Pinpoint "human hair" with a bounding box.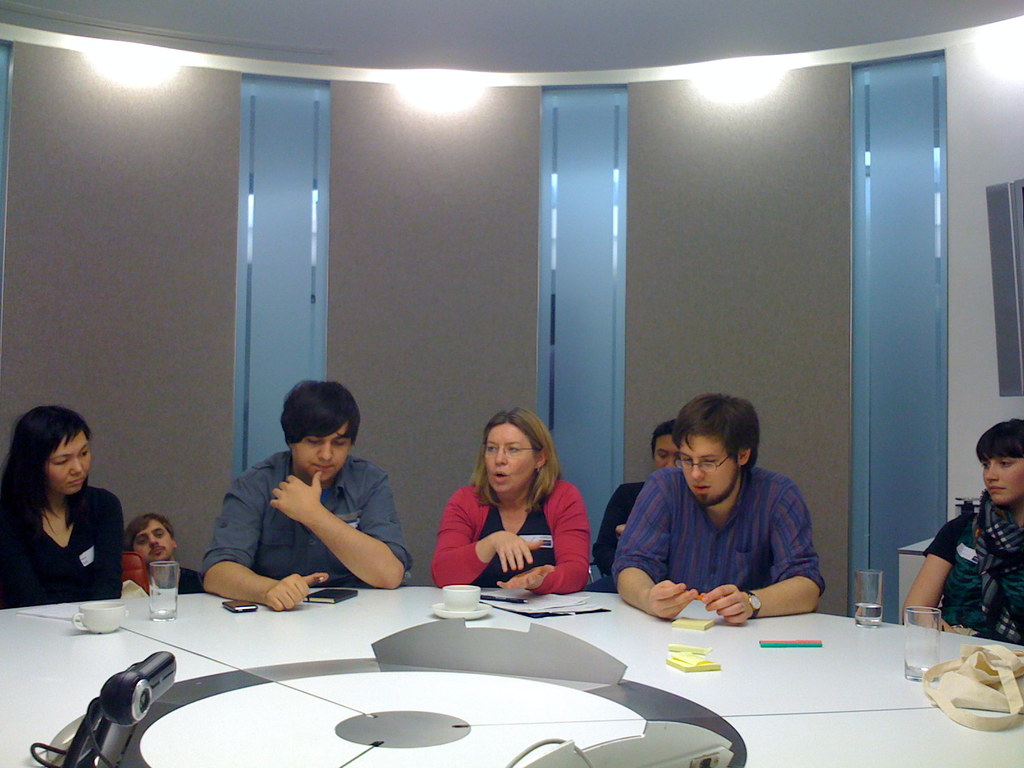
278 380 357 447.
